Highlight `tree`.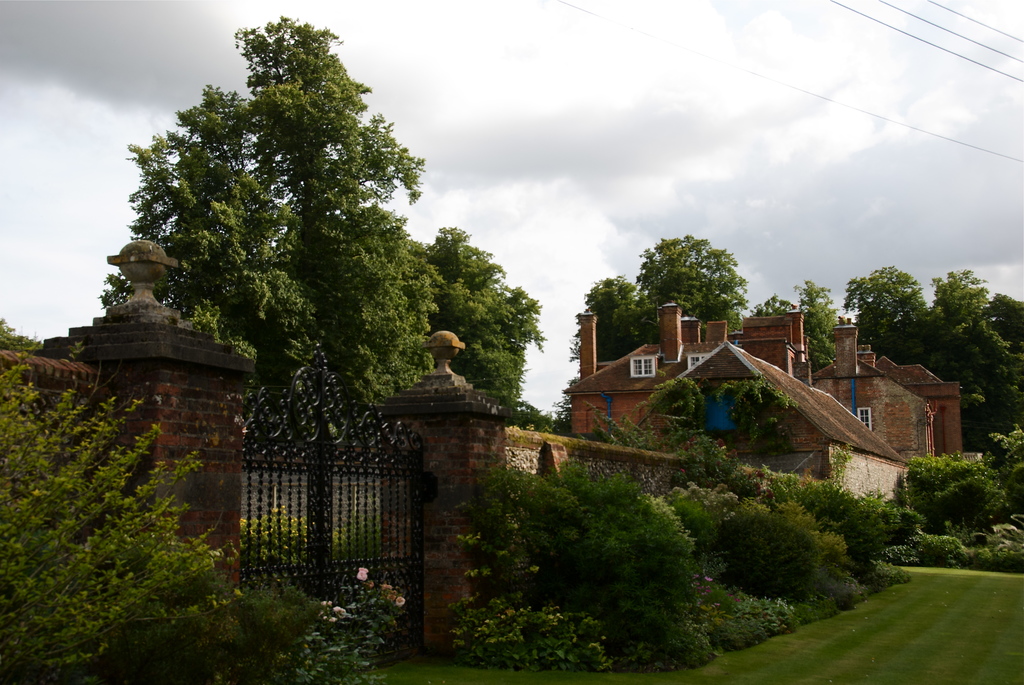
Highlighted region: (932,275,1023,426).
